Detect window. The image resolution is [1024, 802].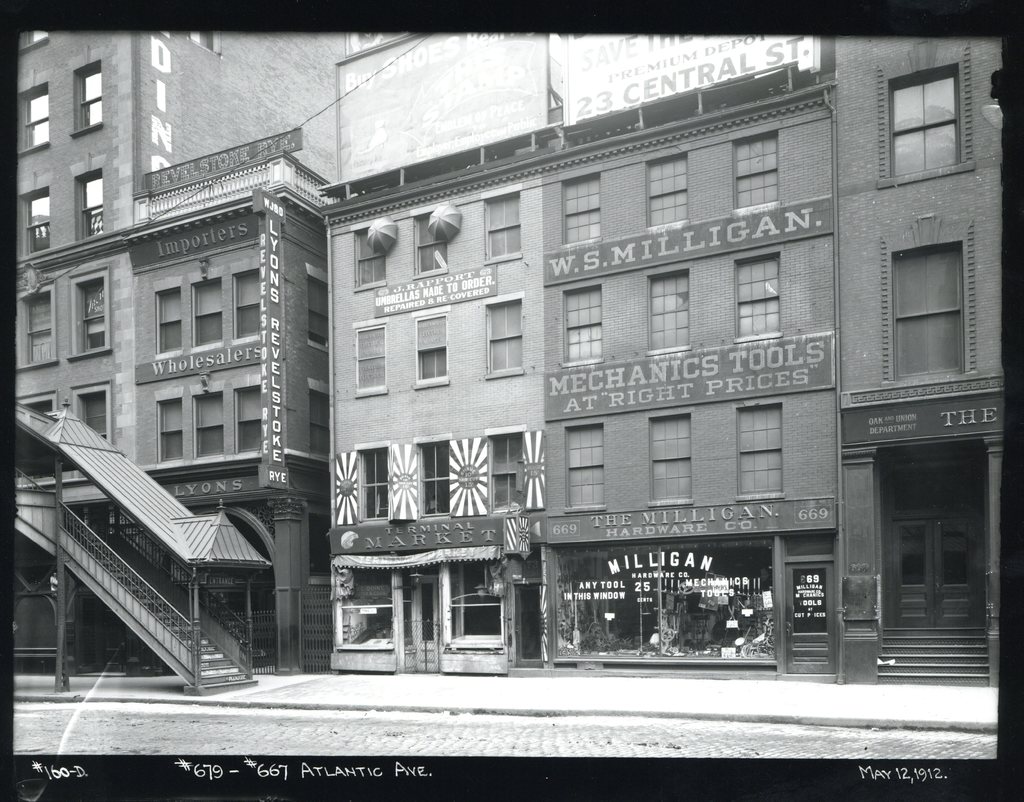
<region>409, 202, 448, 277</region>.
